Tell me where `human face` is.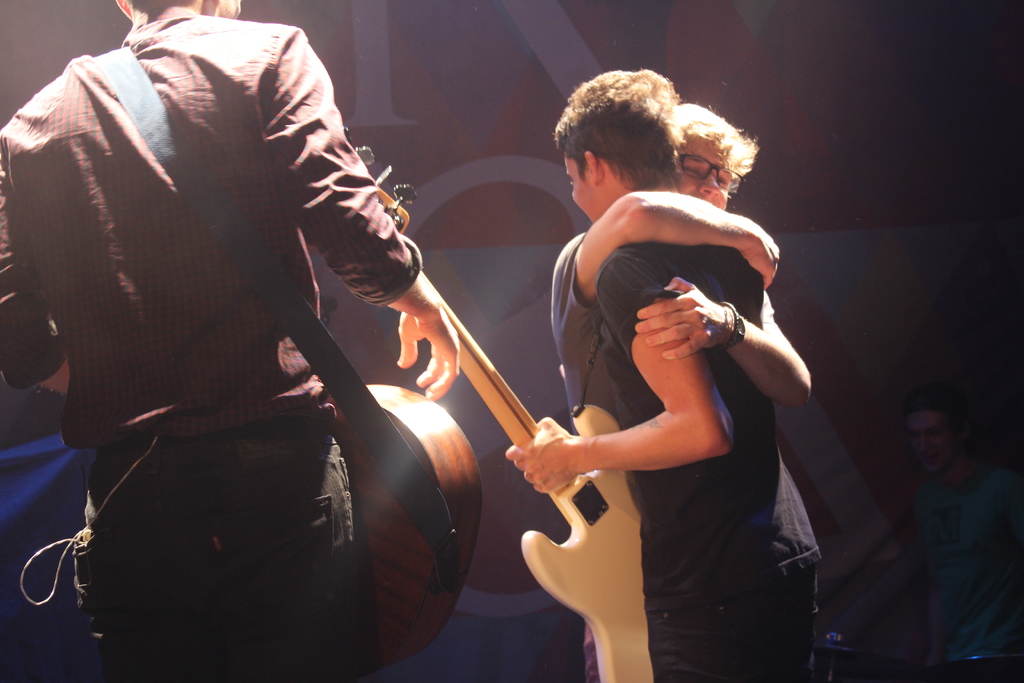
`human face` is at (left=672, top=136, right=730, bottom=208).
